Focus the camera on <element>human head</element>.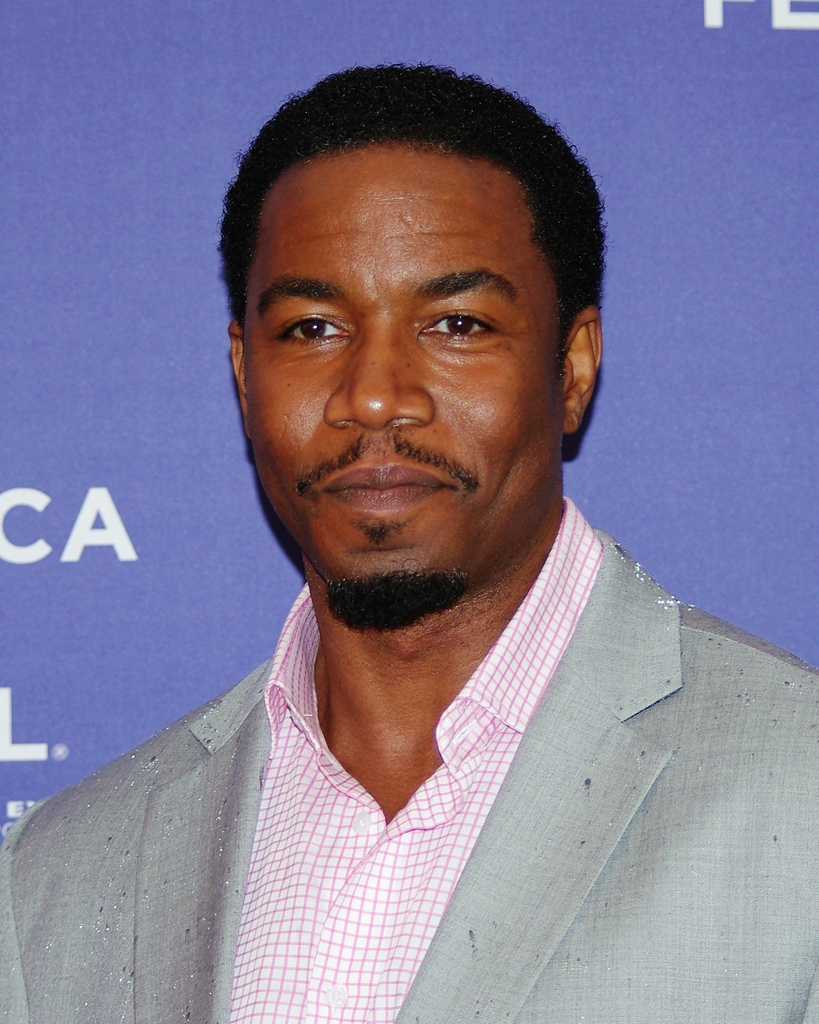
Focus region: bbox(244, 76, 591, 503).
